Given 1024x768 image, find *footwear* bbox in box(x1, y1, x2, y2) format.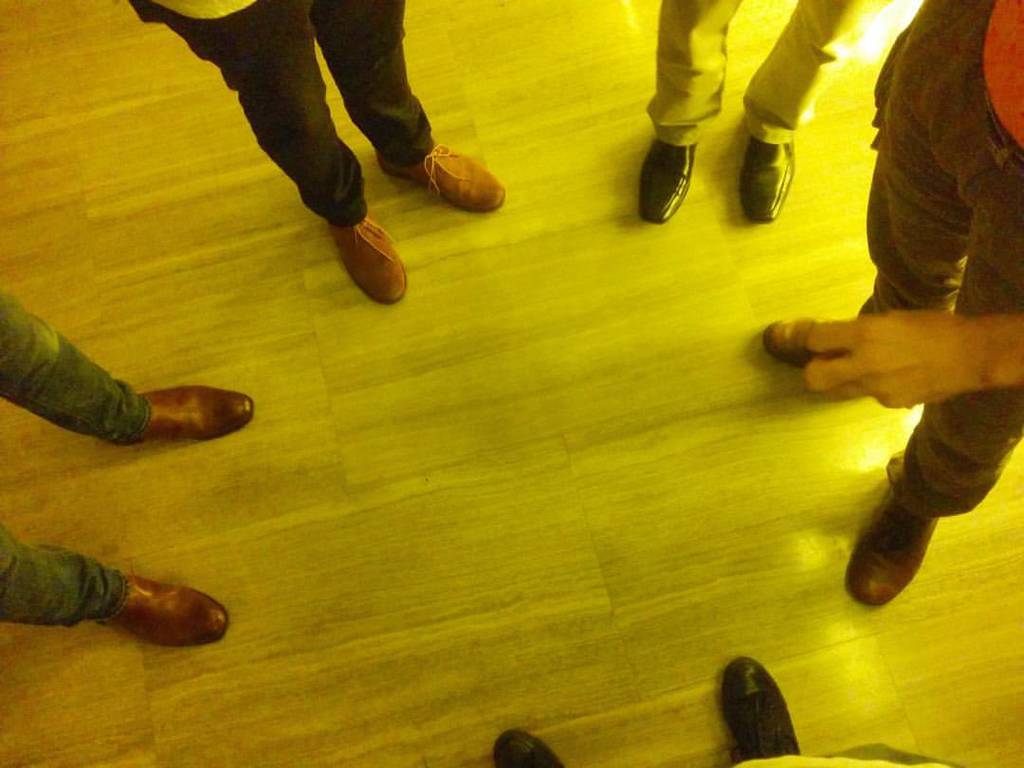
box(839, 485, 942, 608).
